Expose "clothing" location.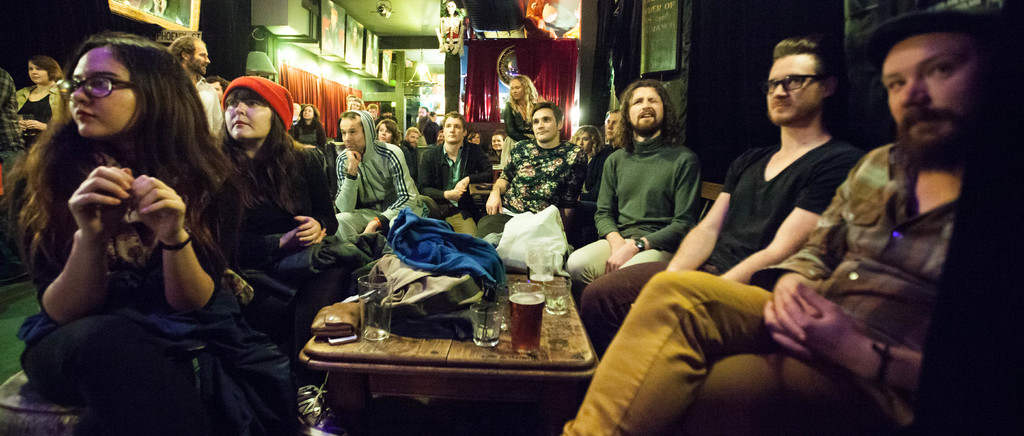
Exposed at box(570, 137, 965, 435).
